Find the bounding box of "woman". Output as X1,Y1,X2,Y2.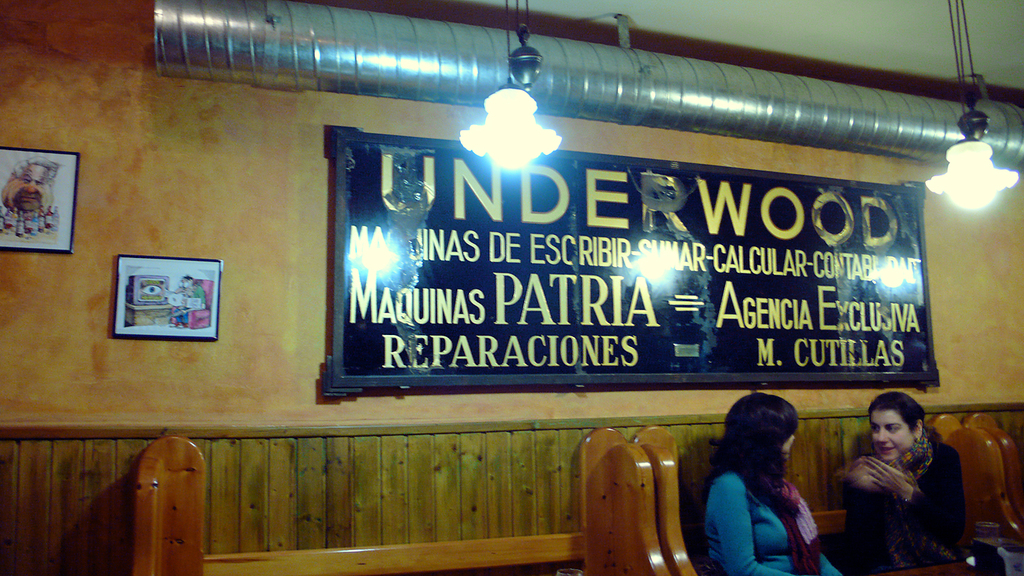
685,379,838,575.
